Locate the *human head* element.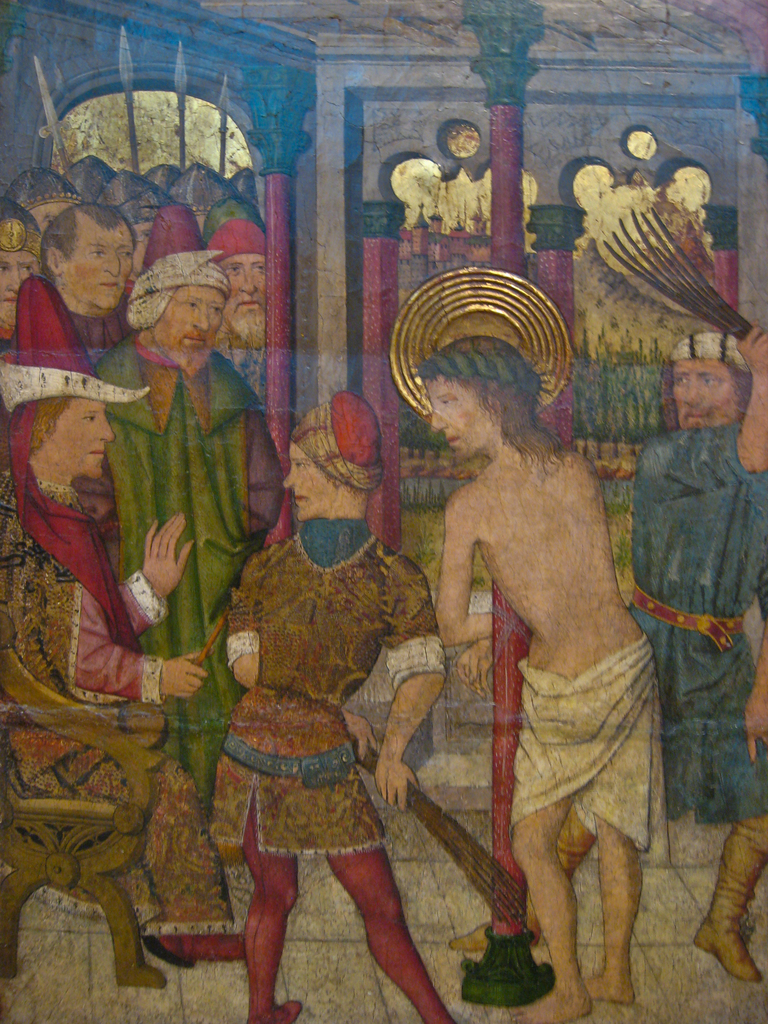
Element bbox: (24, 364, 120, 483).
